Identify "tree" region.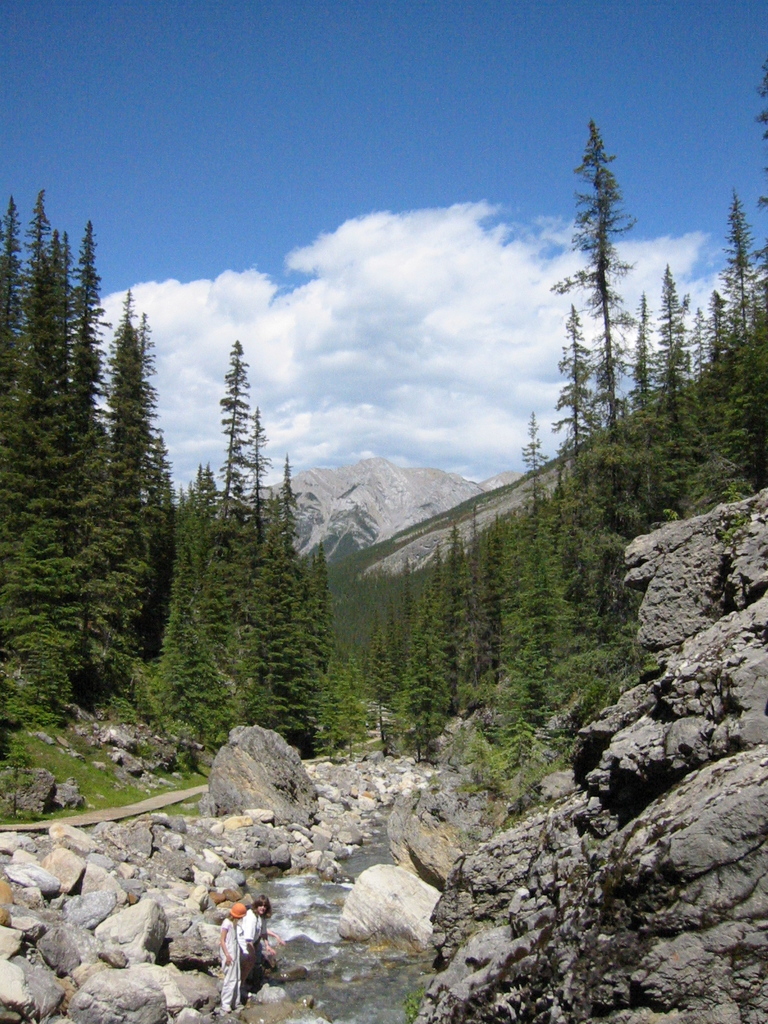
Region: l=26, t=234, r=80, b=511.
